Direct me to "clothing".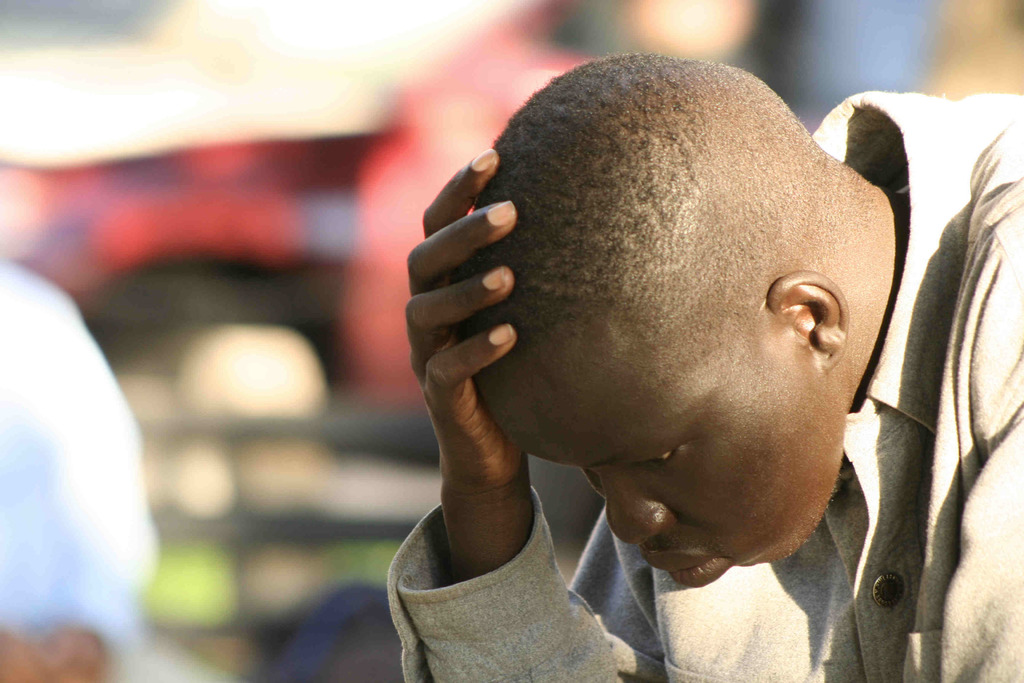
Direction: box=[0, 252, 155, 678].
